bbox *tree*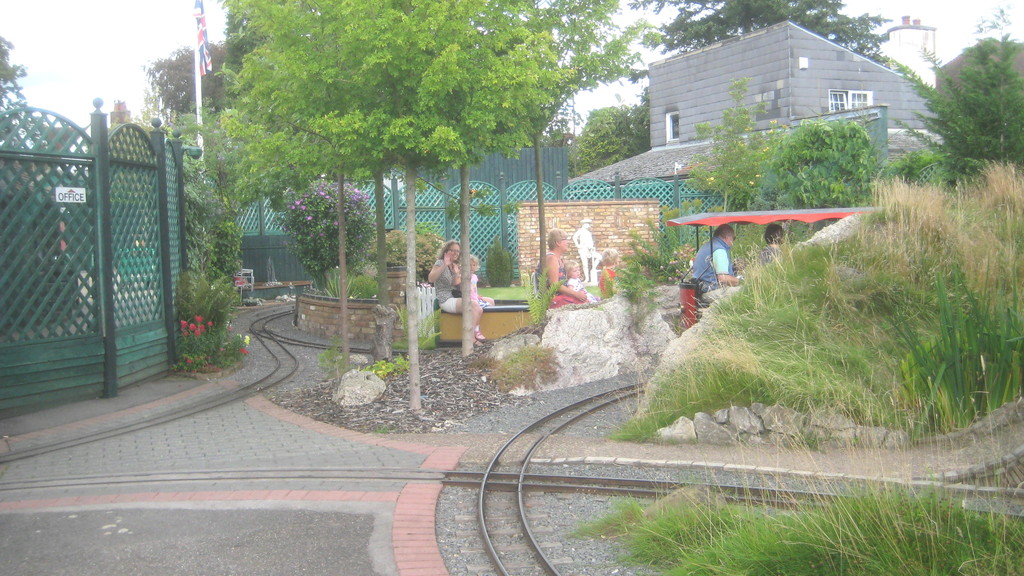
[left=566, top=104, right=634, bottom=175]
